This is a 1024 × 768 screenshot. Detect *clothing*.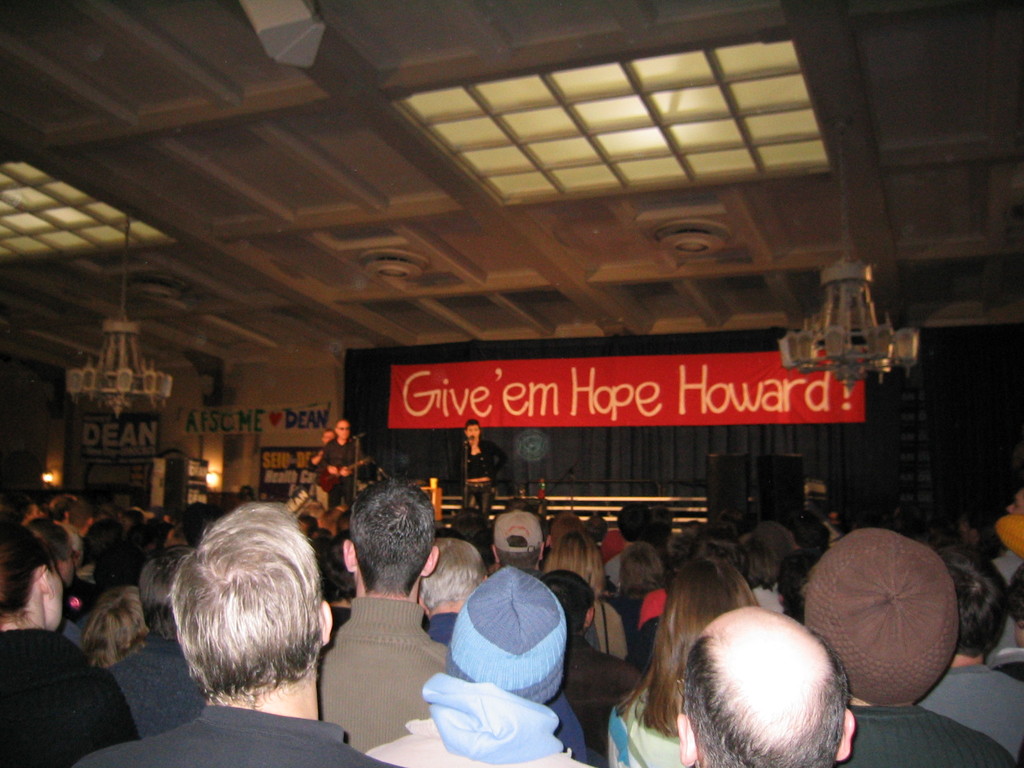
<region>310, 444, 332, 508</region>.
